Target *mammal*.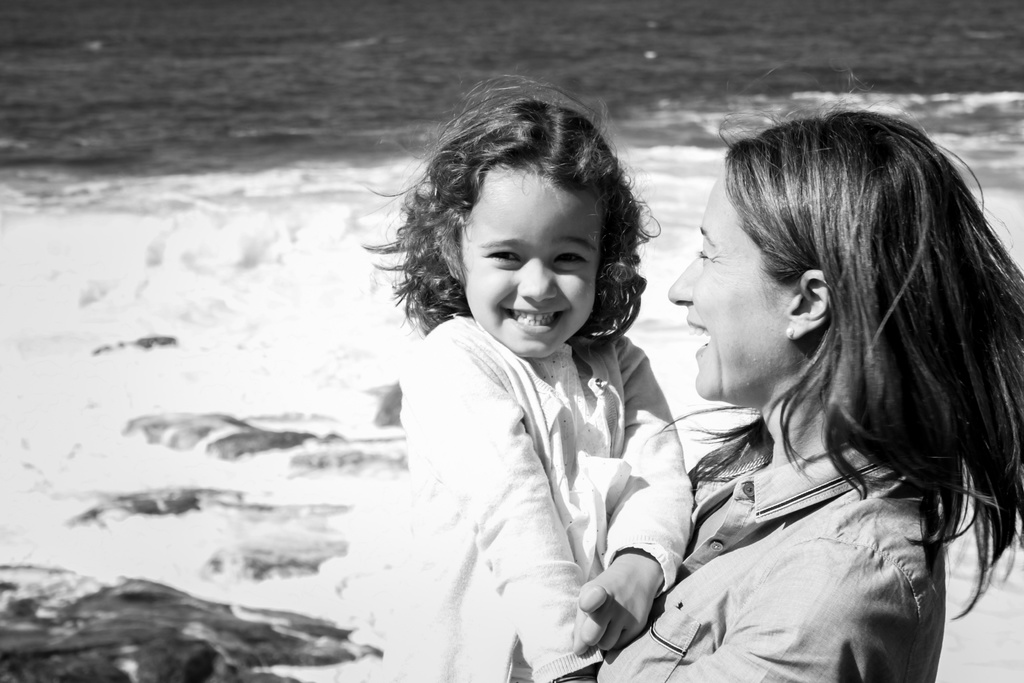
Target region: <region>348, 95, 706, 652</region>.
